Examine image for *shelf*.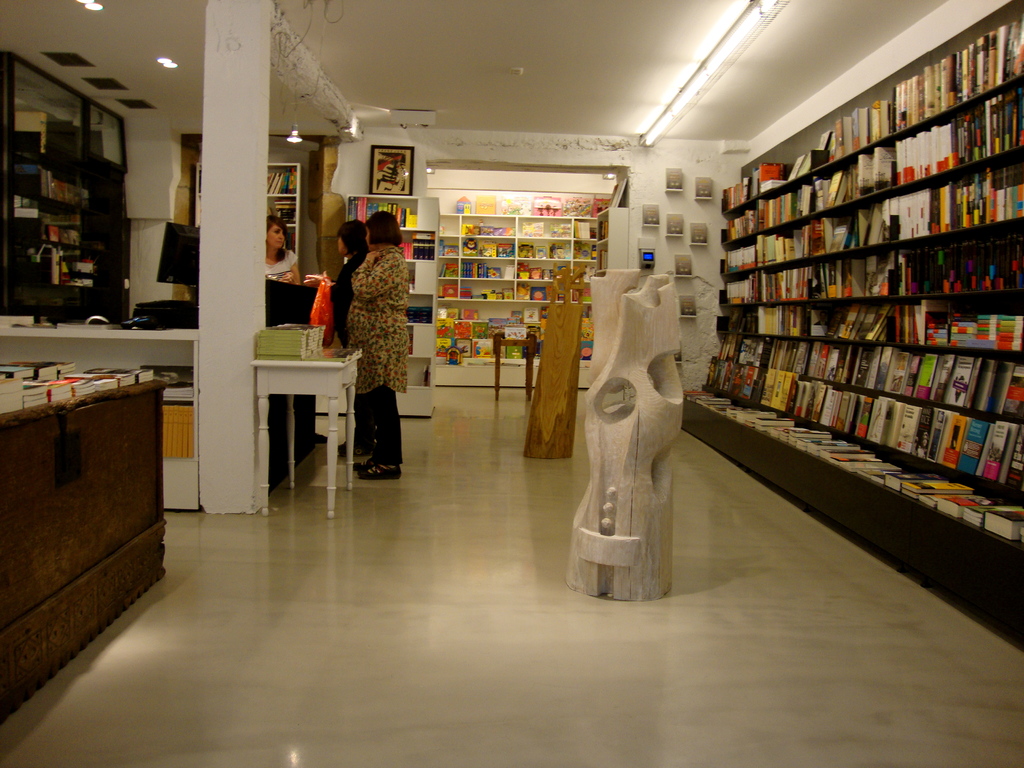
Examination result: locate(7, 156, 48, 209).
